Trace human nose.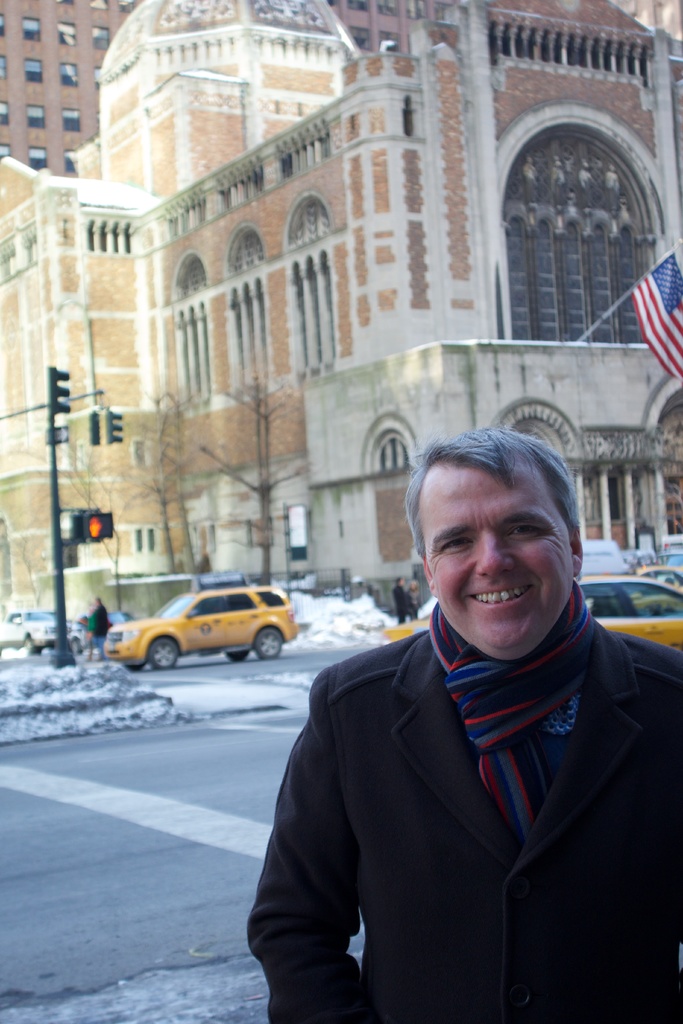
Traced to select_region(472, 532, 514, 576).
